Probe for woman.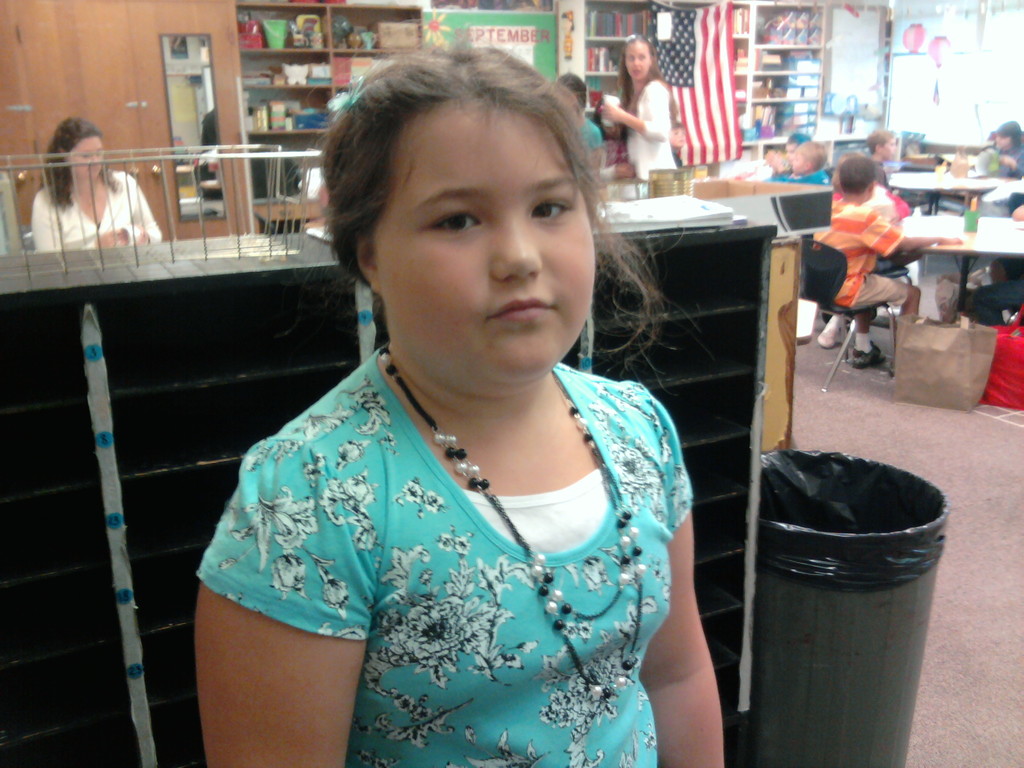
Probe result: left=31, top=118, right=163, bottom=251.
